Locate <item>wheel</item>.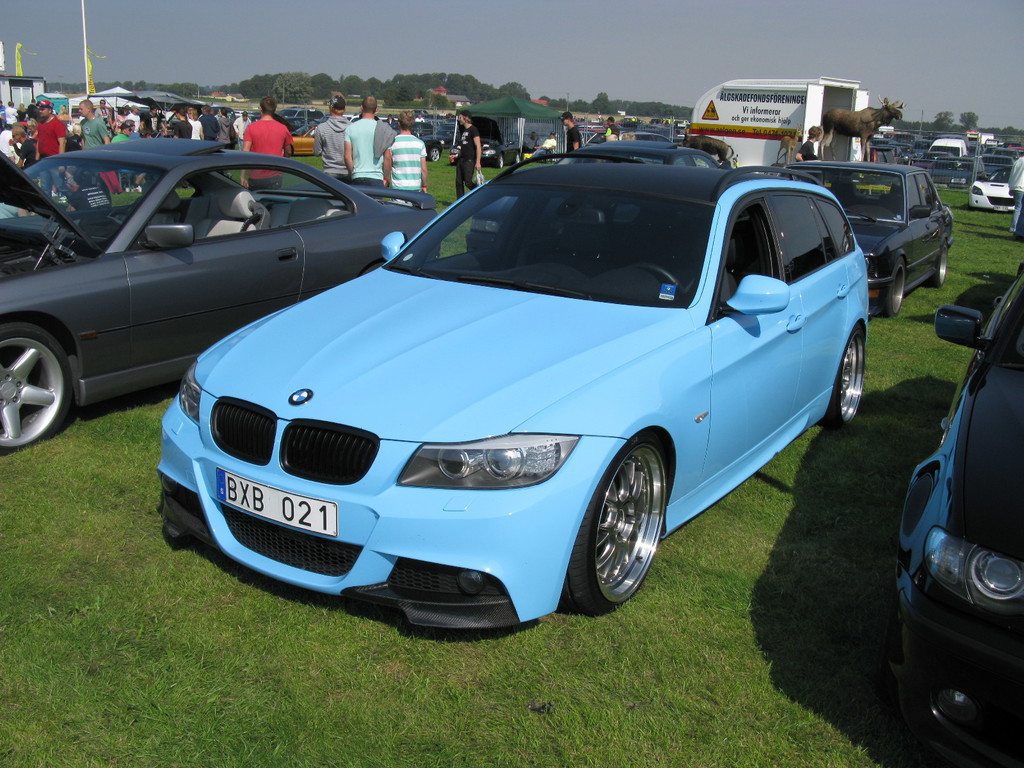
Bounding box: select_region(877, 259, 906, 317).
